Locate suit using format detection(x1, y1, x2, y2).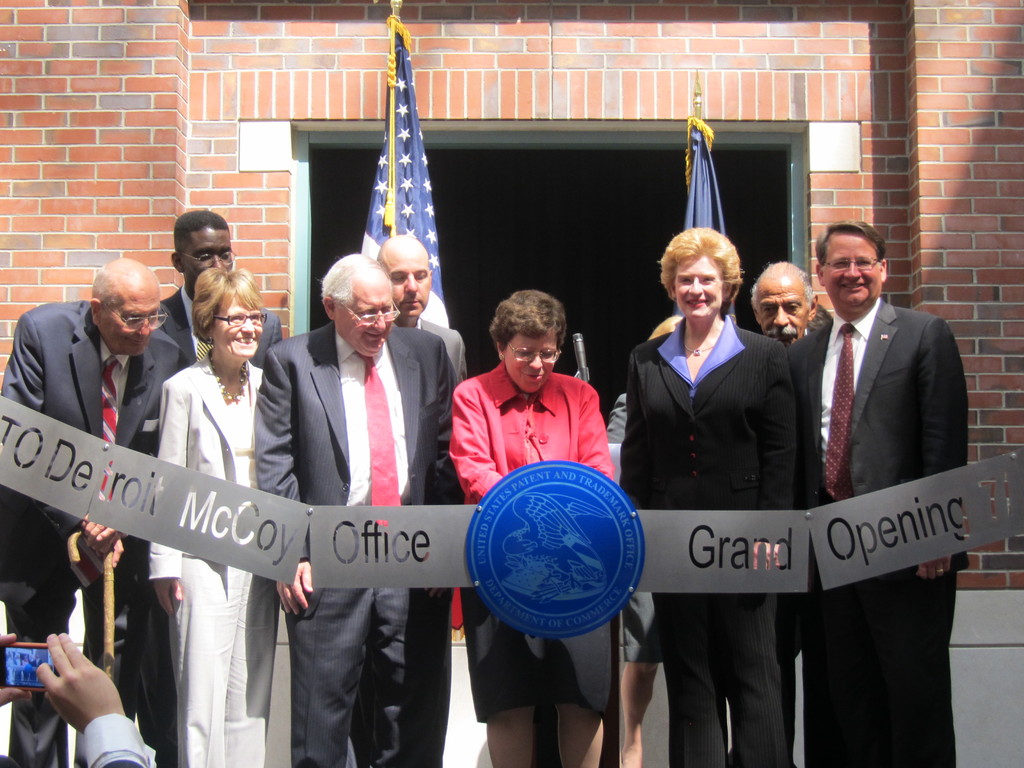
detection(448, 359, 617, 719).
